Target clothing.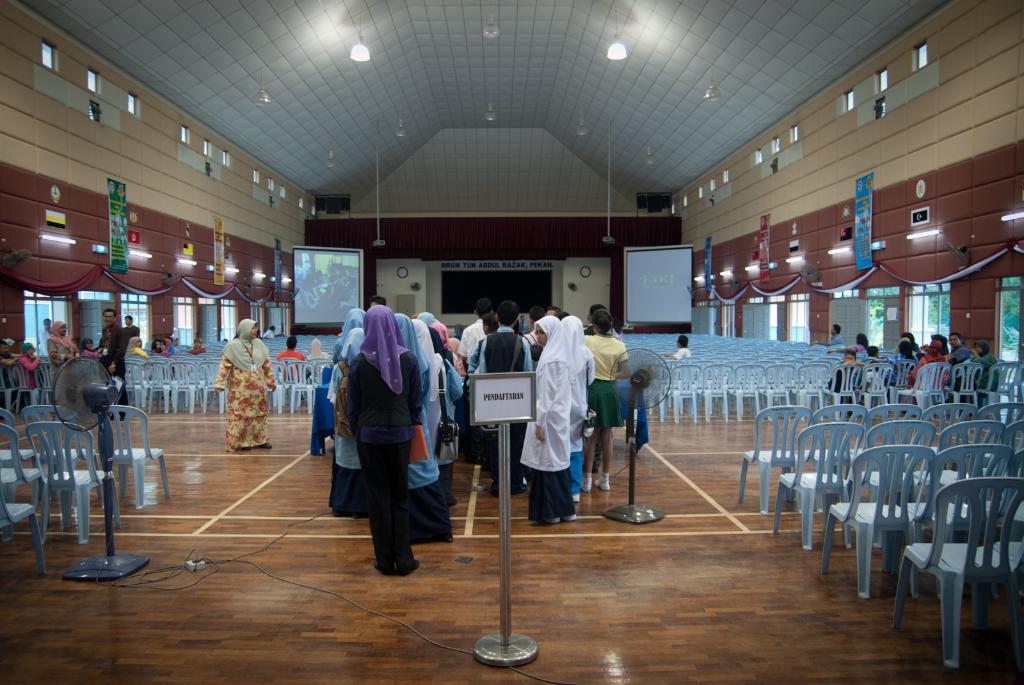
Target region: {"x1": 52, "y1": 331, "x2": 81, "y2": 399}.
